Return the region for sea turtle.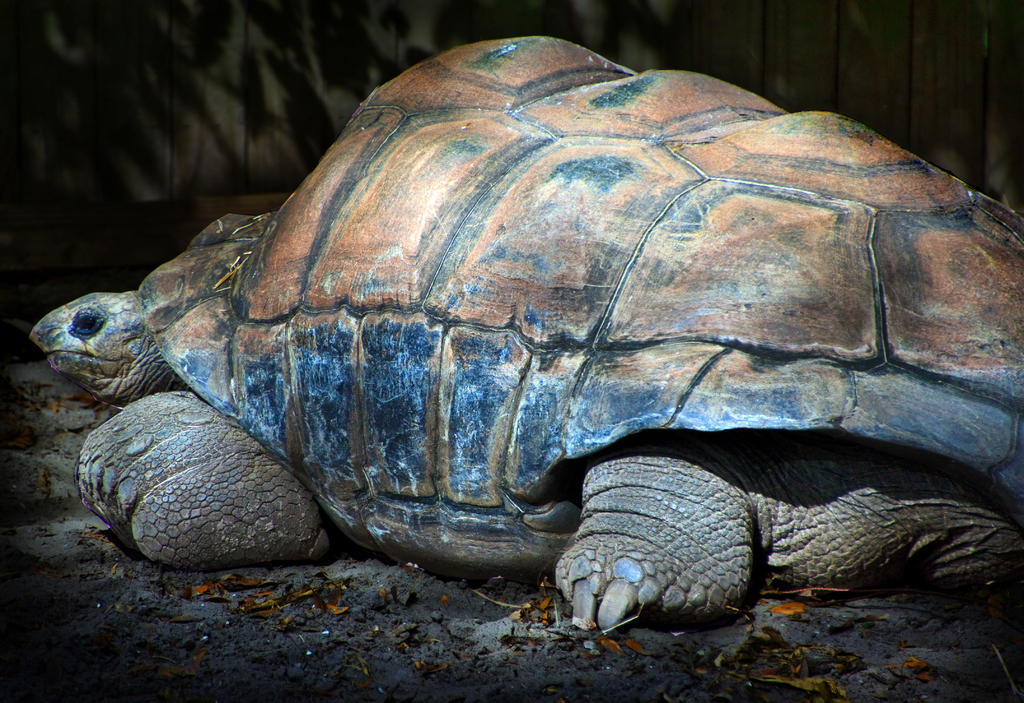
(x1=31, y1=34, x2=1023, y2=642).
